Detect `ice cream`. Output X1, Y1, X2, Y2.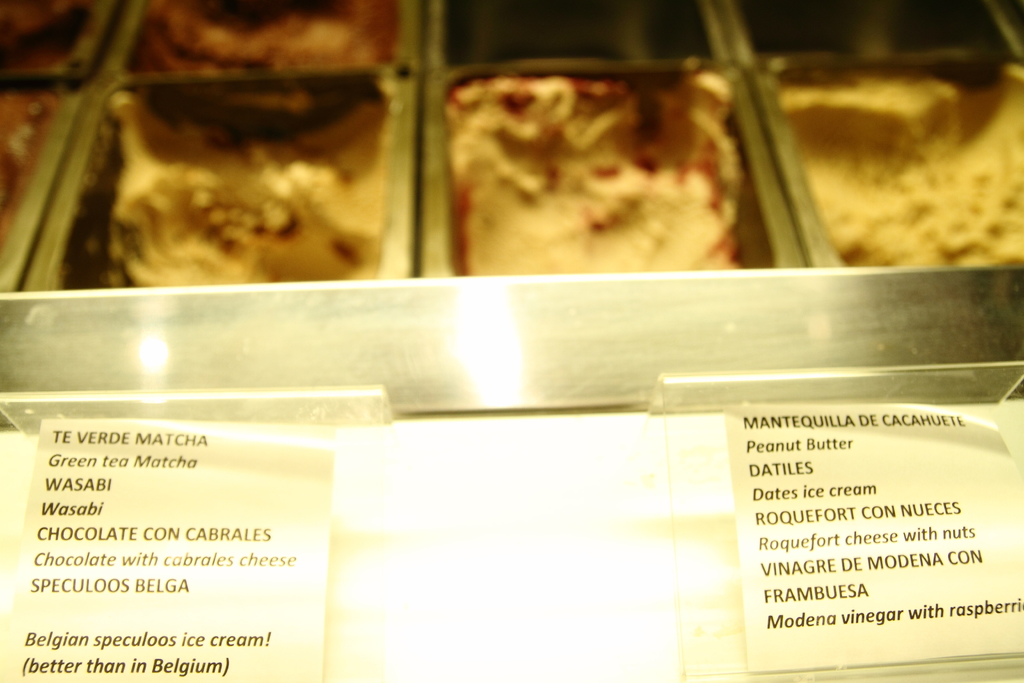
0, 0, 102, 74.
